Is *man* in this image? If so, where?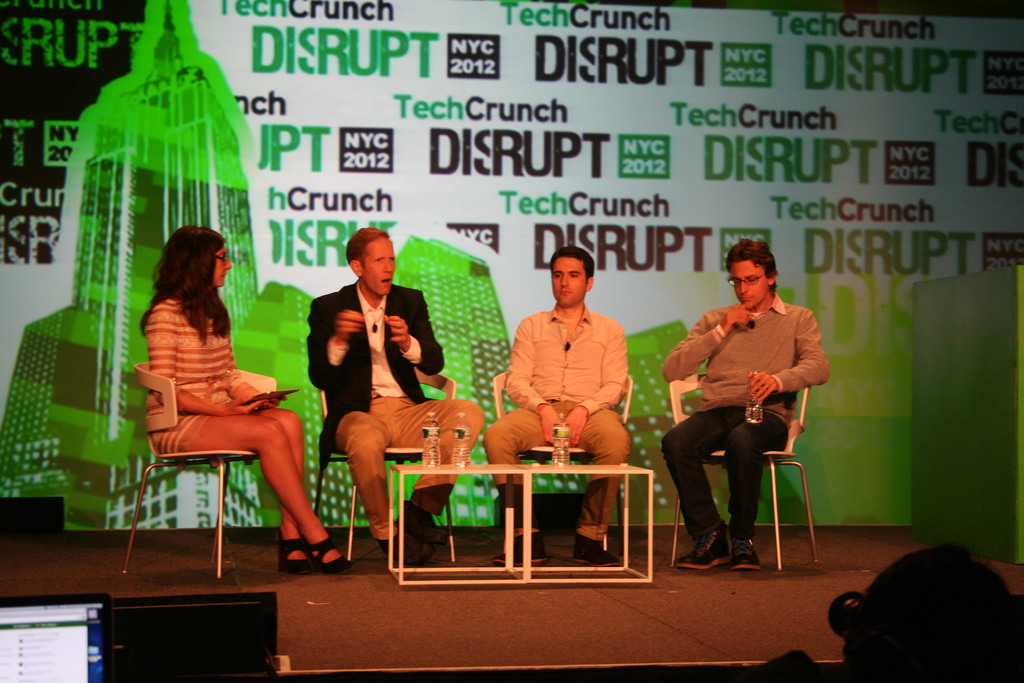
Yes, at [652, 238, 838, 577].
